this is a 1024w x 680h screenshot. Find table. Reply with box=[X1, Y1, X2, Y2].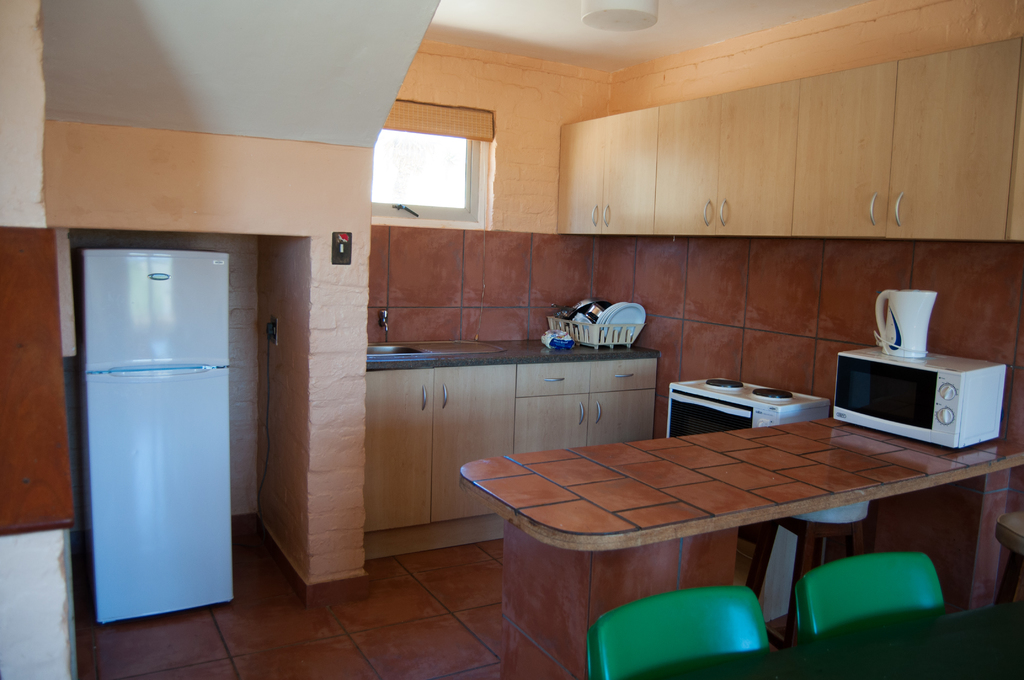
box=[479, 399, 995, 667].
